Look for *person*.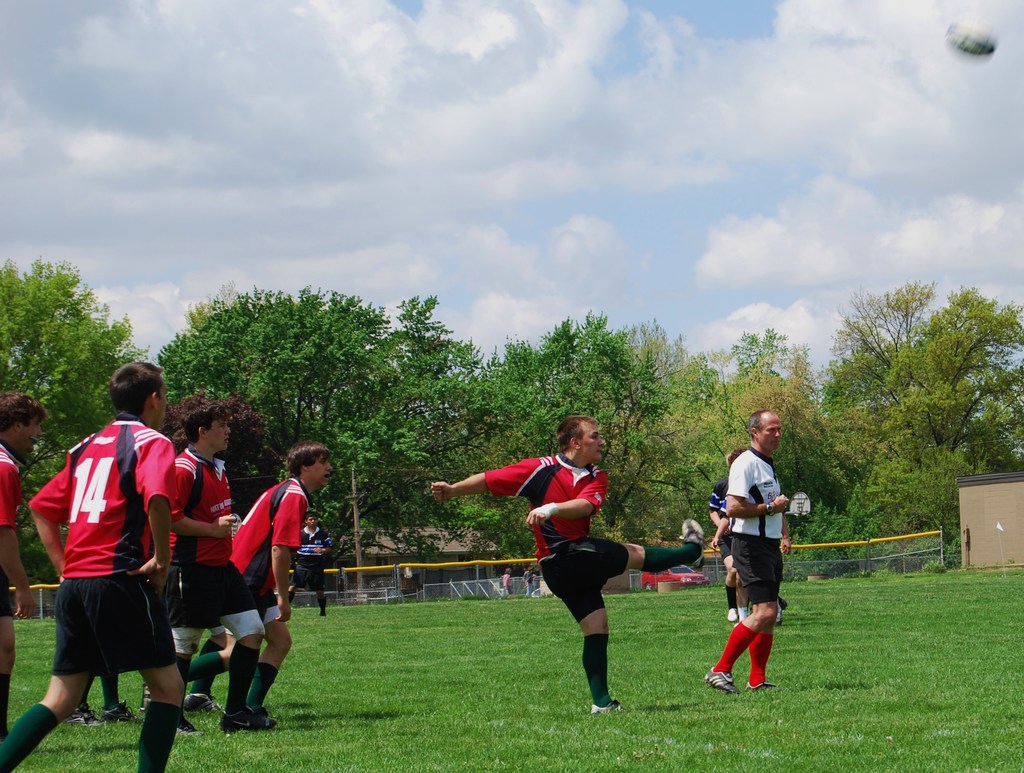
Found: select_region(424, 414, 702, 715).
